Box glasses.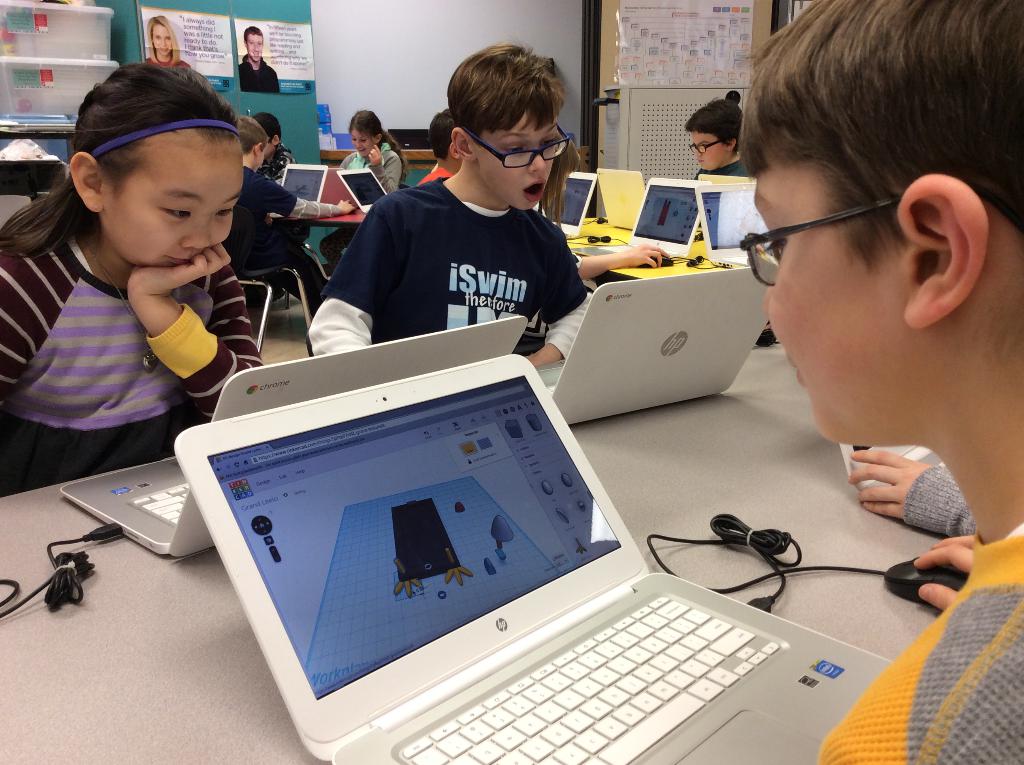
l=686, t=141, r=722, b=154.
